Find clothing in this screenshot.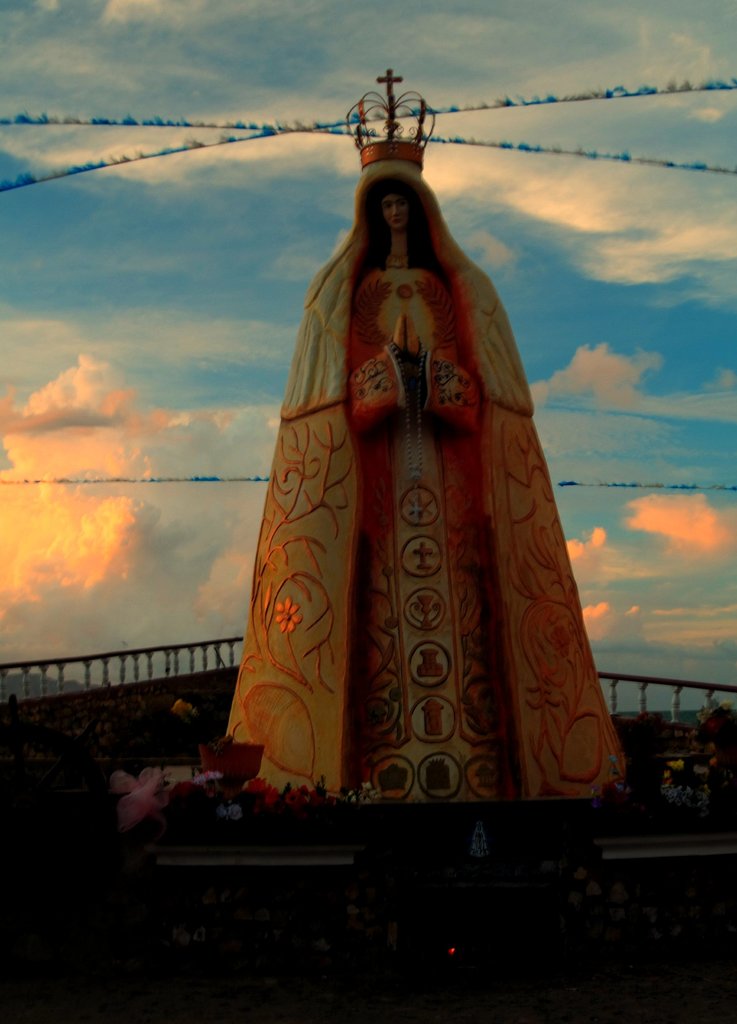
The bounding box for clothing is (234, 175, 623, 806).
